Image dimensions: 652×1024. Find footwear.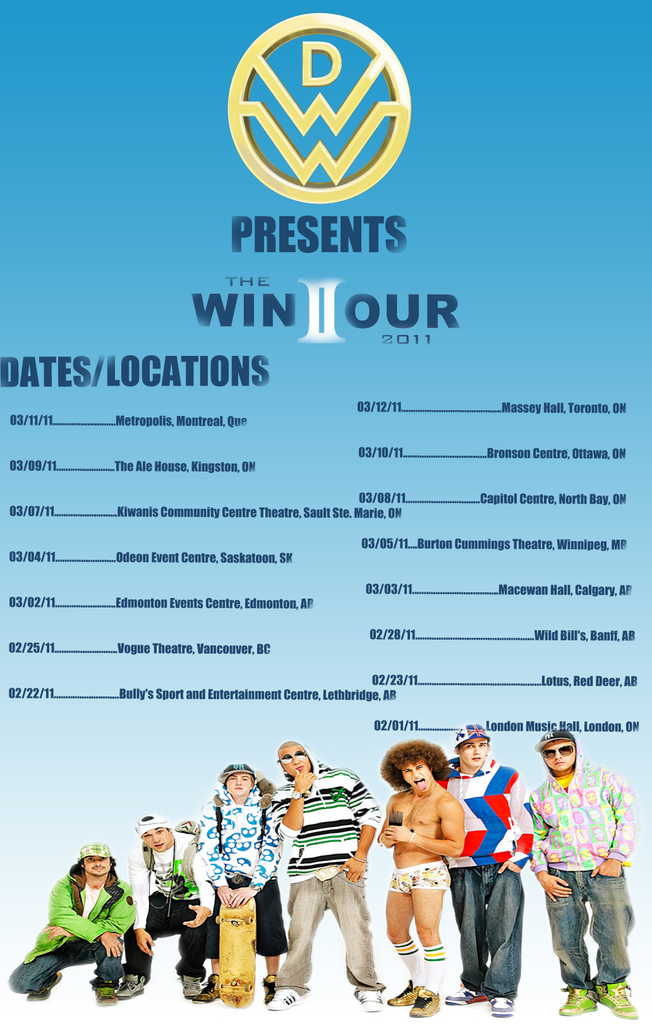
<box>196,974,219,1004</box>.
